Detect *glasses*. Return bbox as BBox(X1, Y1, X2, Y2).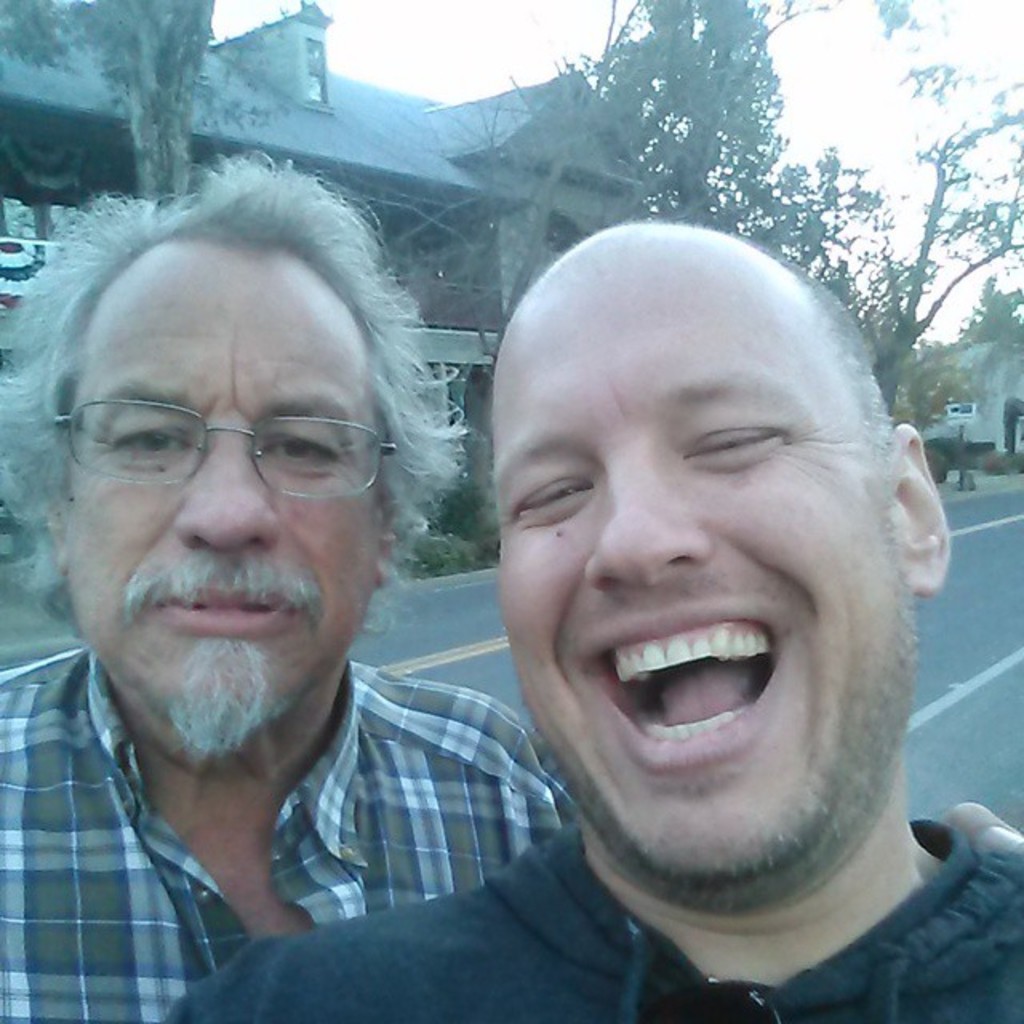
BBox(51, 397, 397, 499).
